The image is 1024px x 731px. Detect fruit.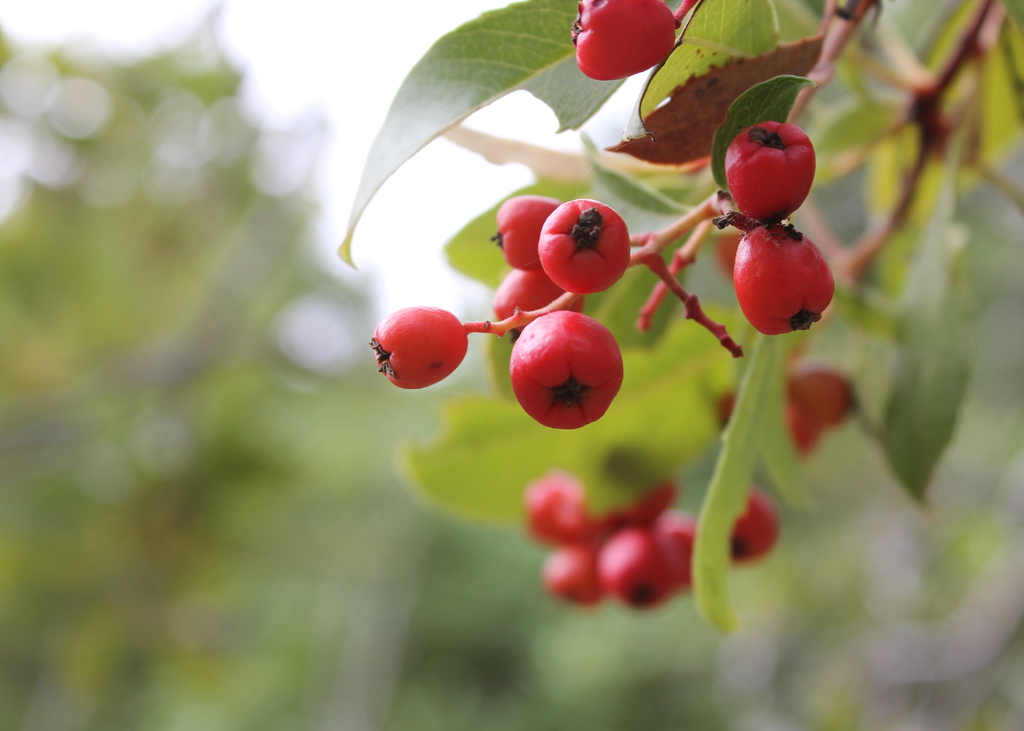
Detection: select_region(488, 259, 576, 342).
